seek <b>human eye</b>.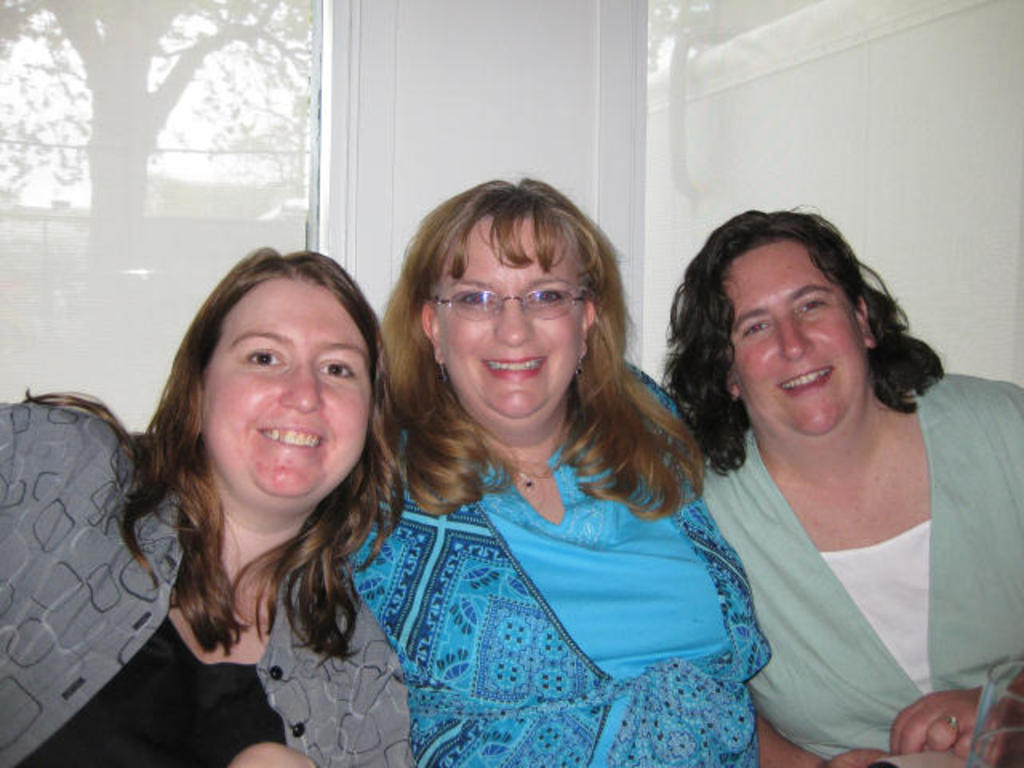
{"left": 528, "top": 280, "right": 566, "bottom": 309}.
